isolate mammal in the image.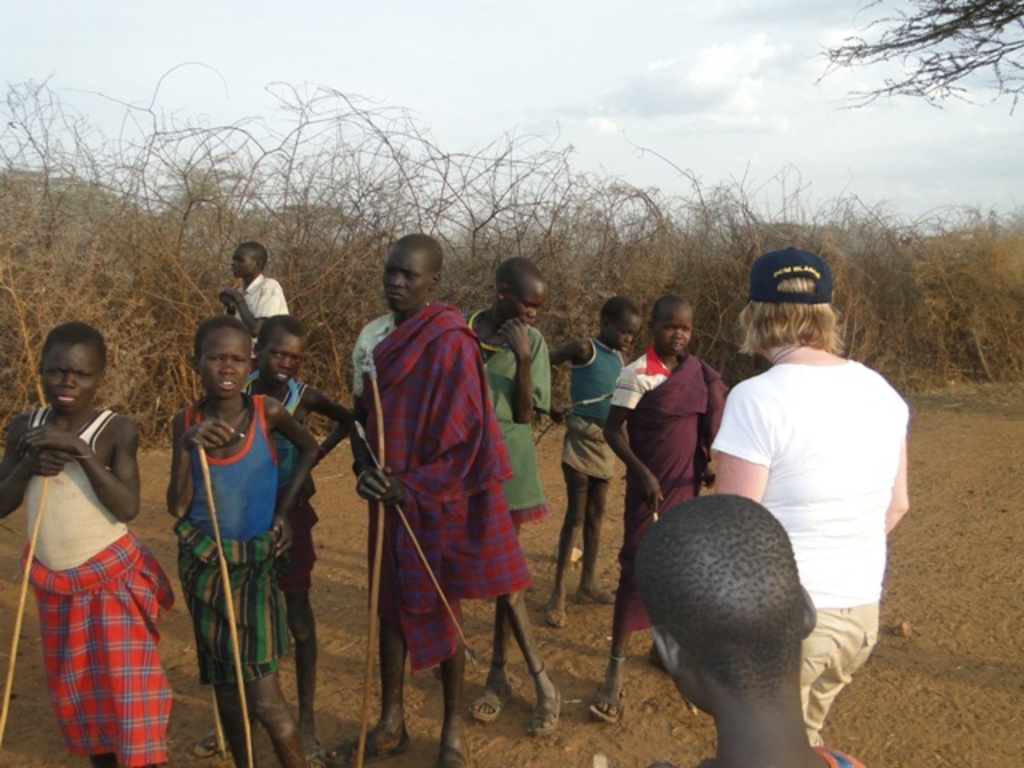
Isolated region: detection(221, 235, 293, 320).
